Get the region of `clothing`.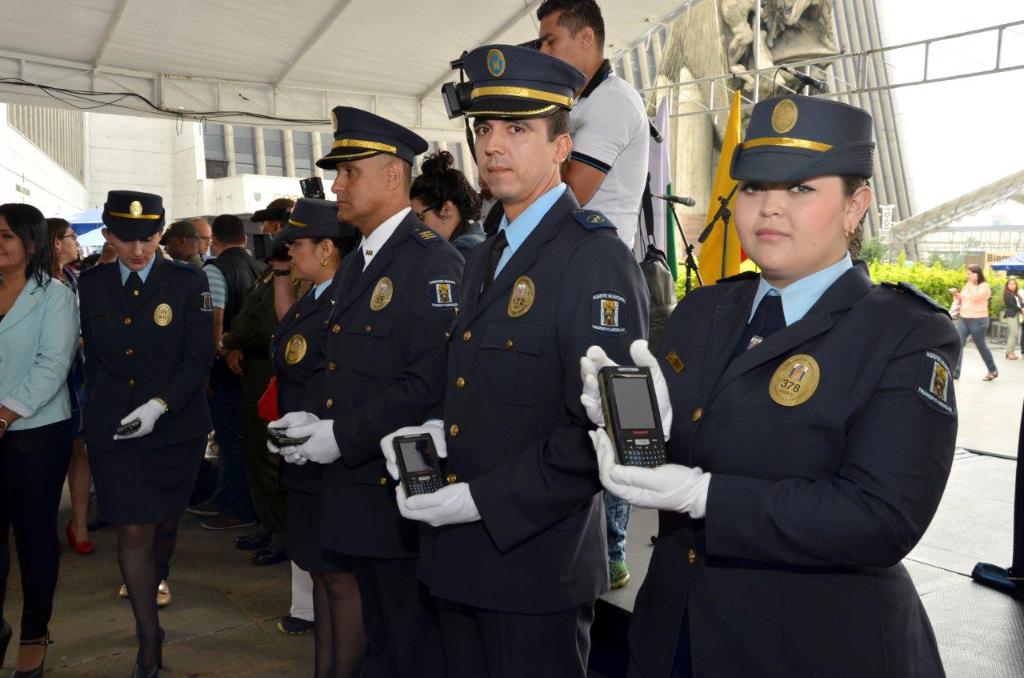
bbox=(276, 271, 334, 572).
